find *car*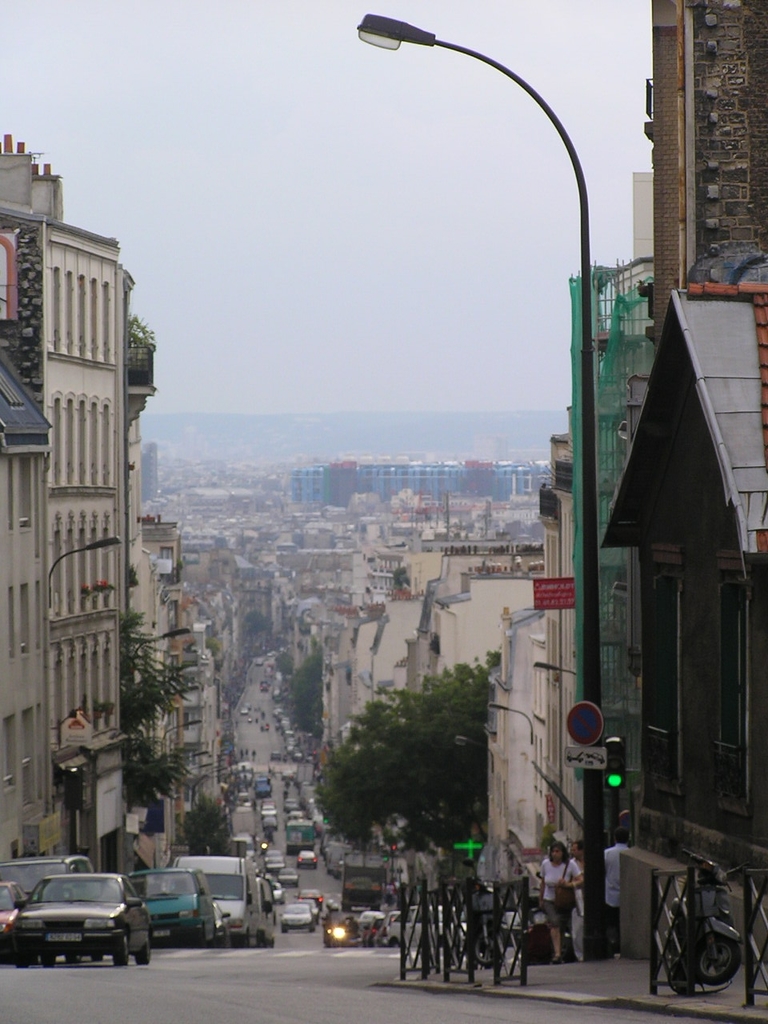
[left=266, top=850, right=286, bottom=864]
